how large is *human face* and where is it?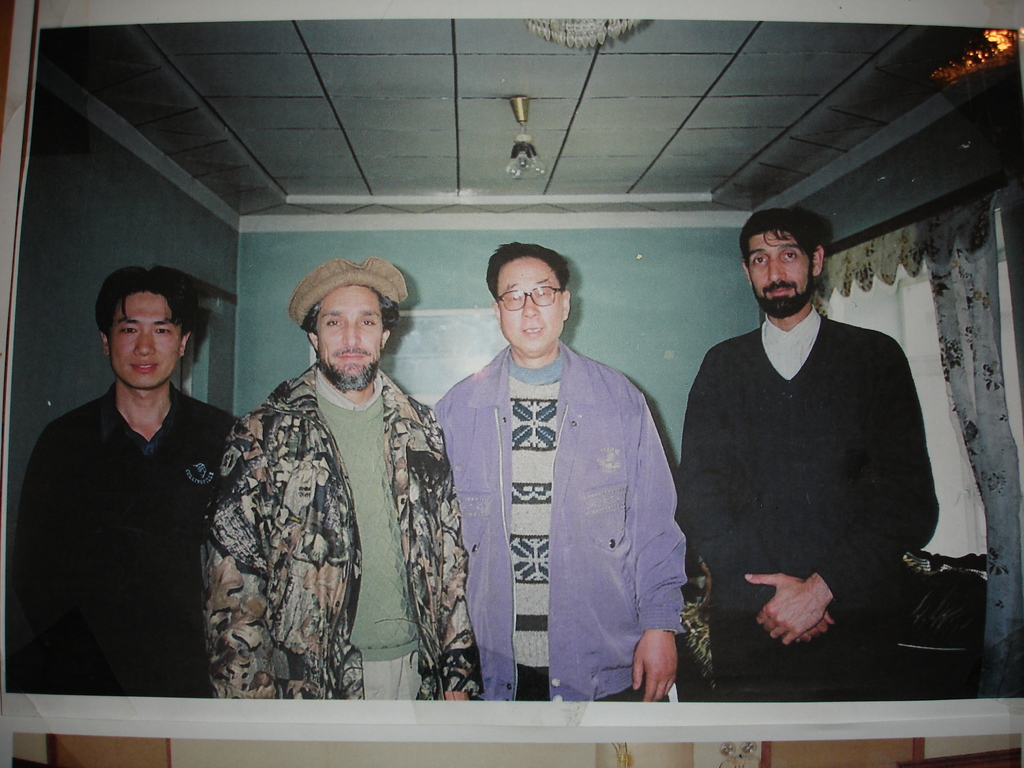
Bounding box: bbox=(321, 287, 382, 387).
